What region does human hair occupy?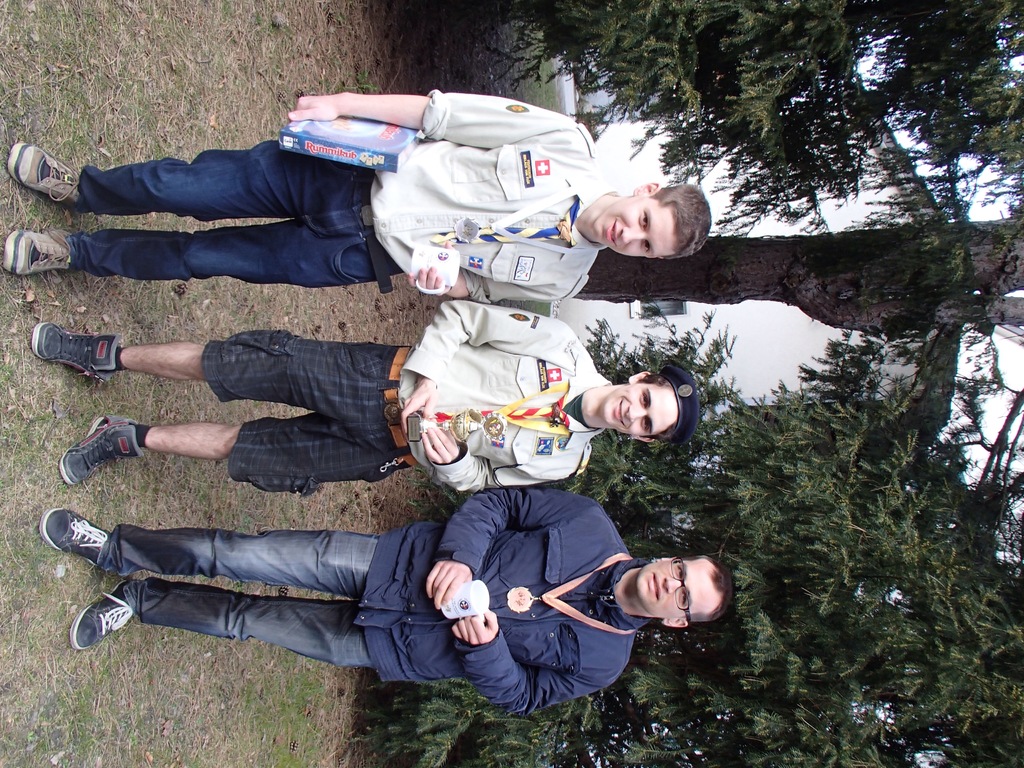
(left=648, top=186, right=714, bottom=264).
